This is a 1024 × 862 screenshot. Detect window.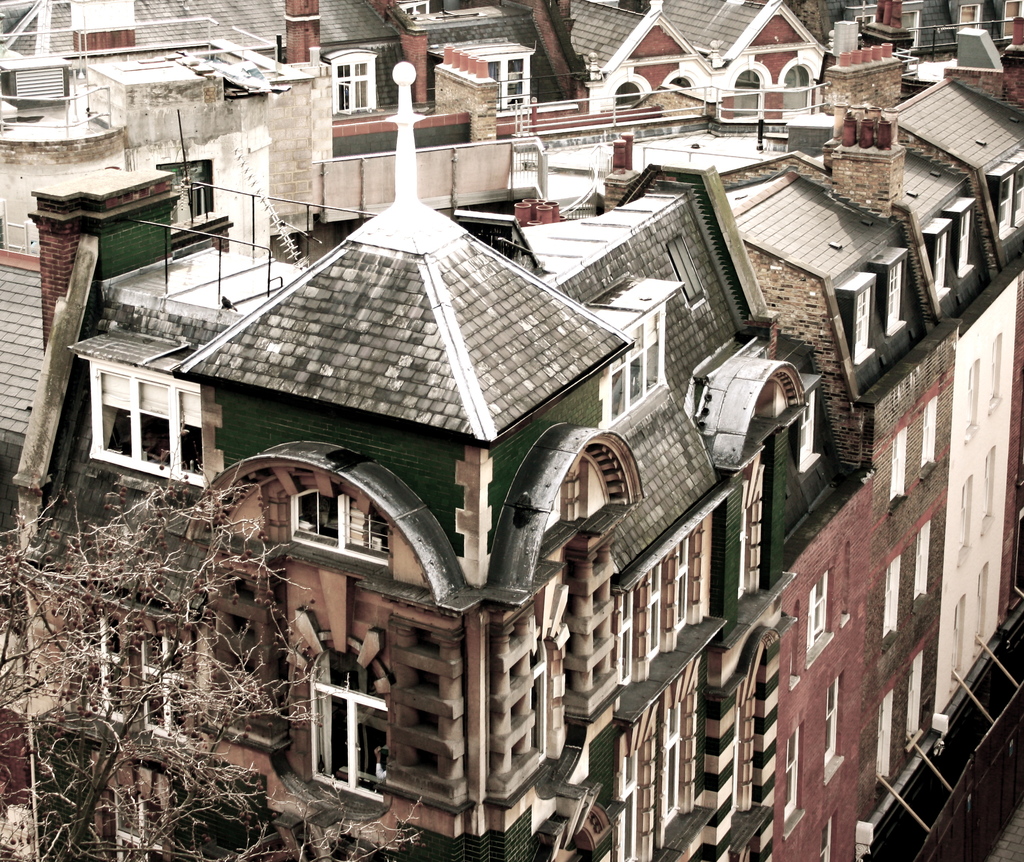
[x1=803, y1=391, x2=820, y2=471].
